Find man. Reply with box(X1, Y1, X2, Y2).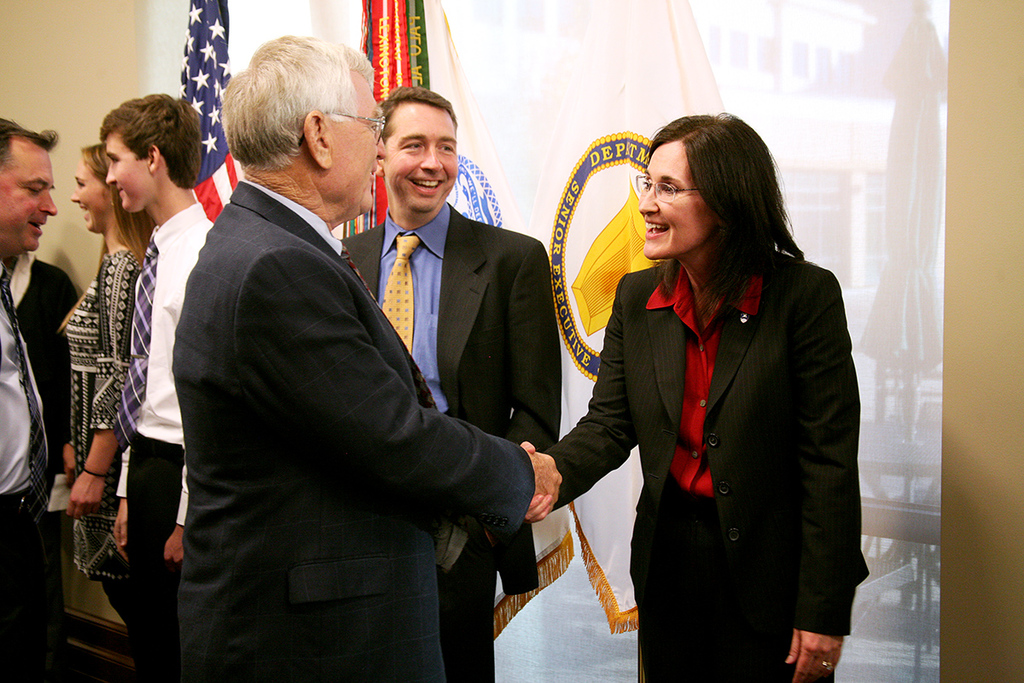
box(340, 85, 559, 682).
